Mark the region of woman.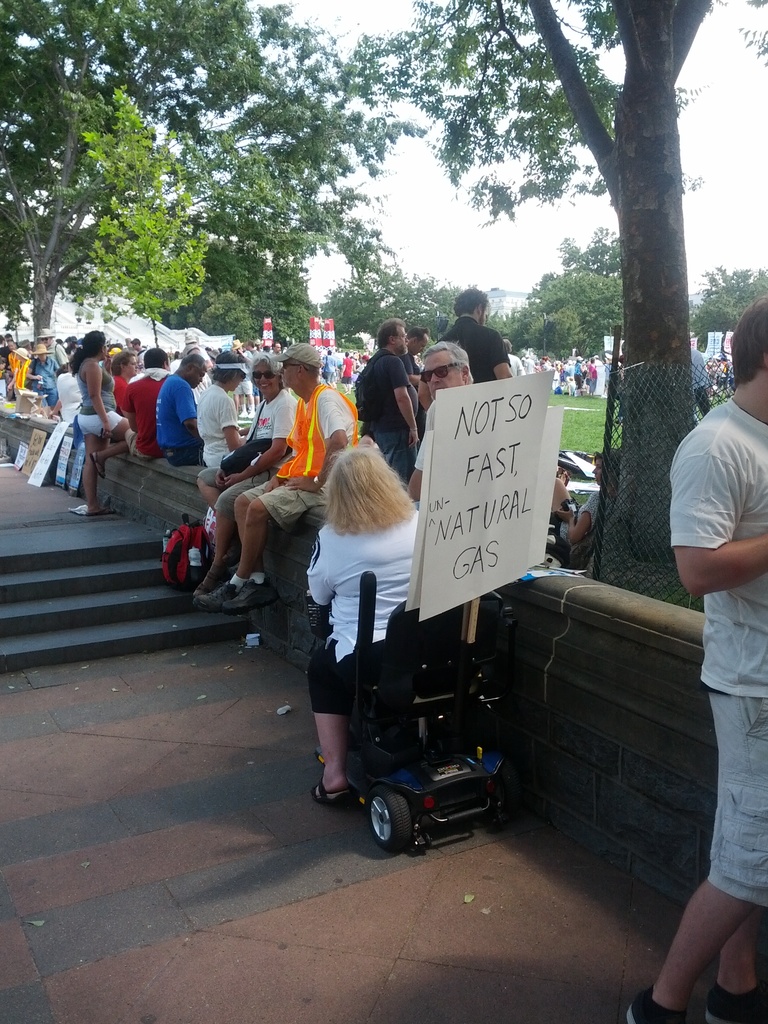
Region: x1=193, y1=348, x2=253, y2=467.
